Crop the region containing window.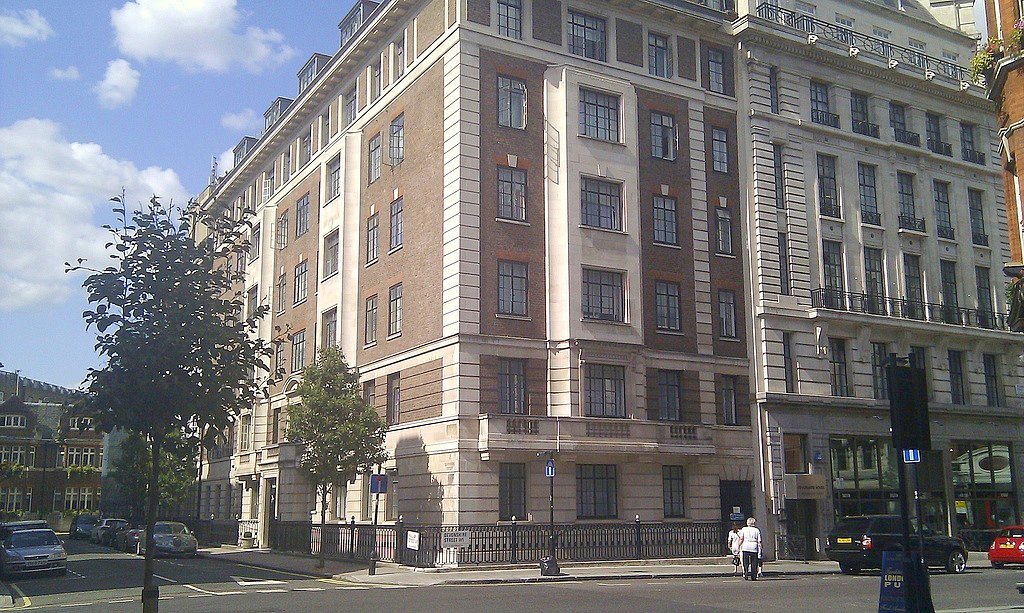
Crop region: region(318, 106, 327, 142).
